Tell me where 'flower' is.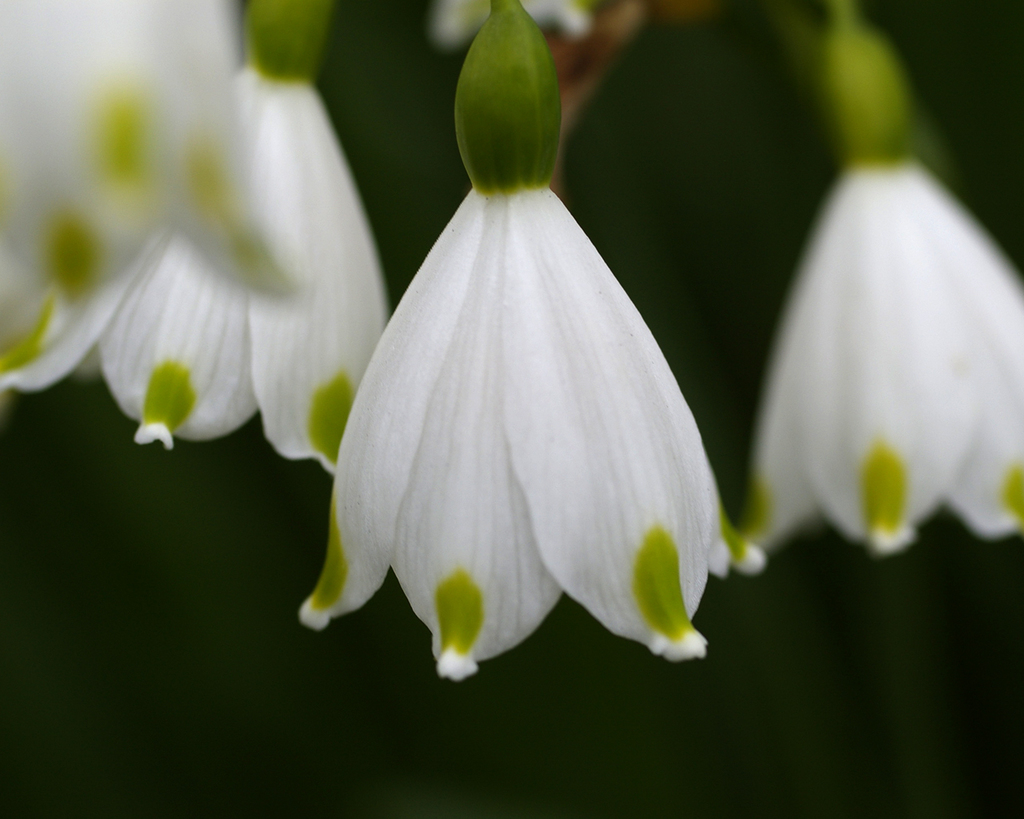
'flower' is at Rect(287, 53, 733, 714).
